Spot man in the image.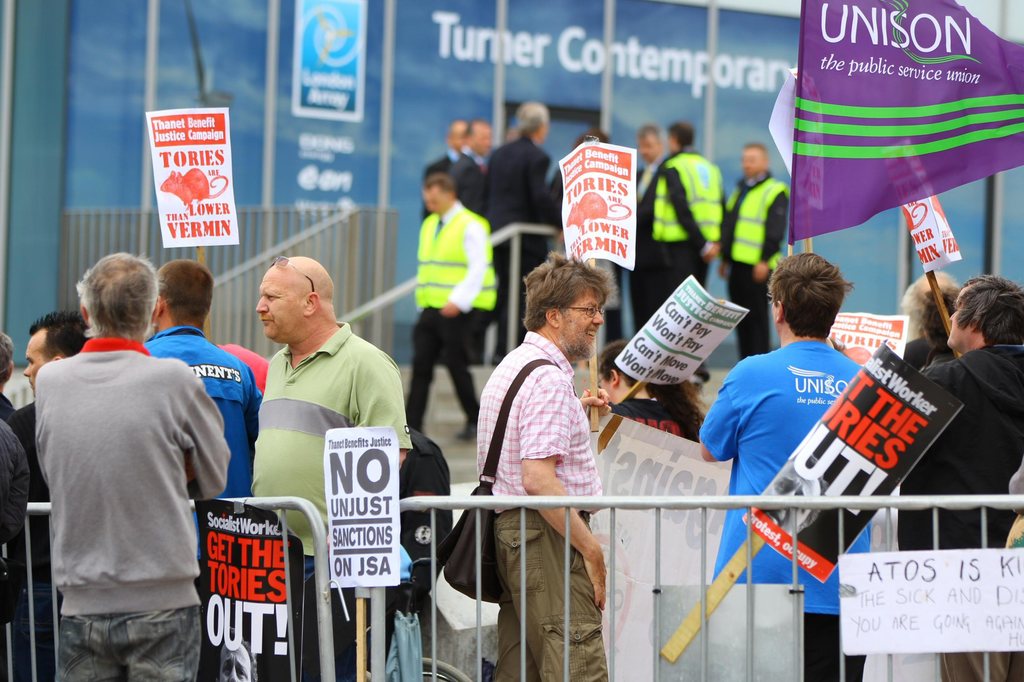
man found at 472,257,619,681.
